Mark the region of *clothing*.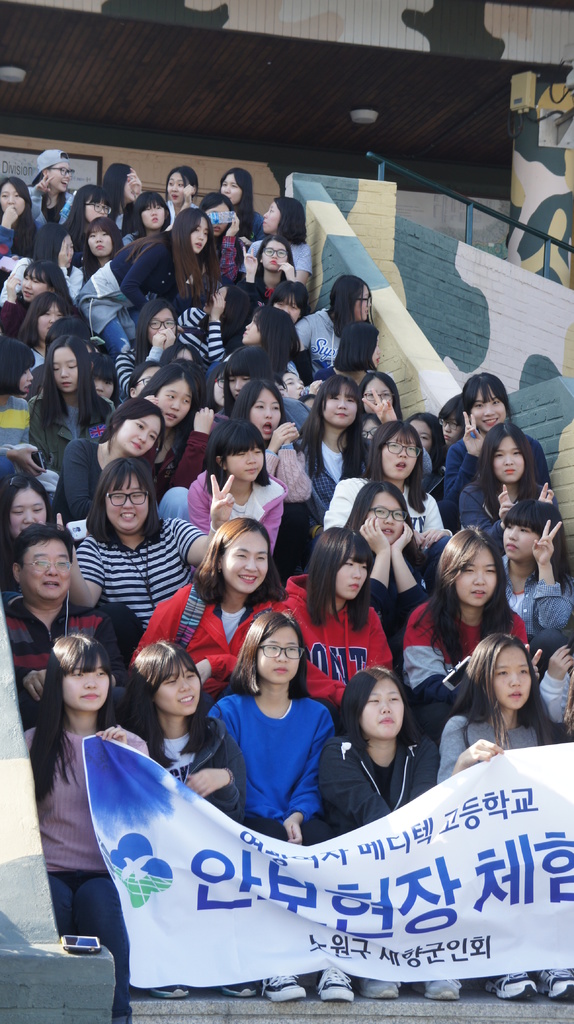
Region: (533, 666, 573, 738).
